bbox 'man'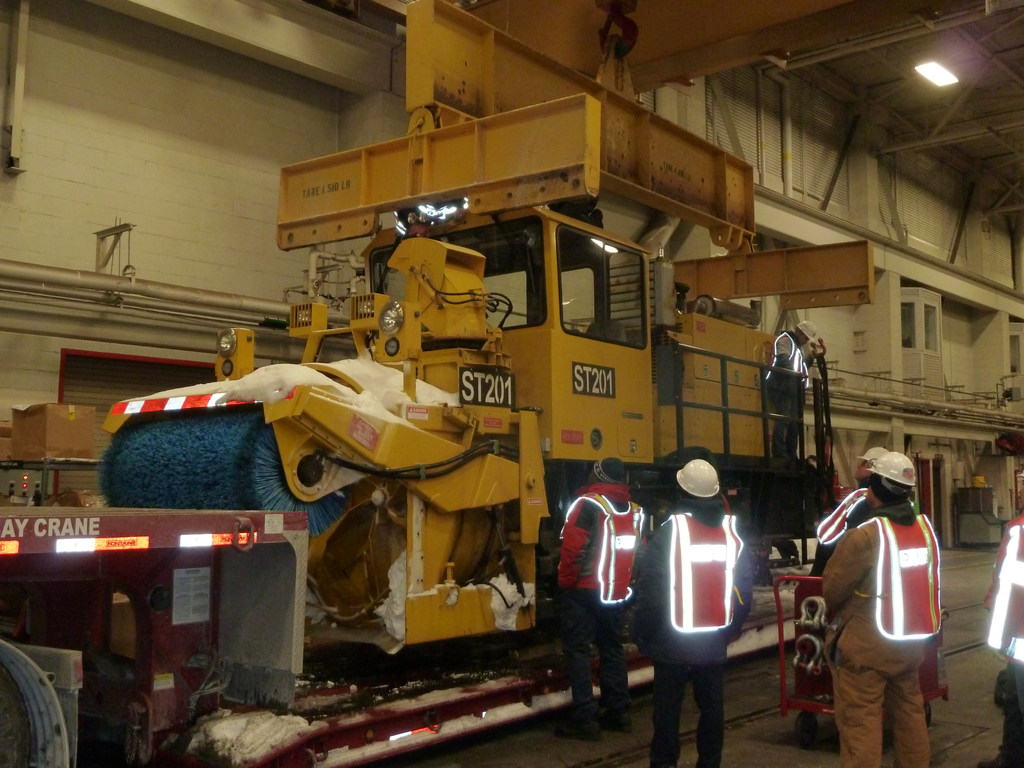
l=767, t=318, r=818, b=452
